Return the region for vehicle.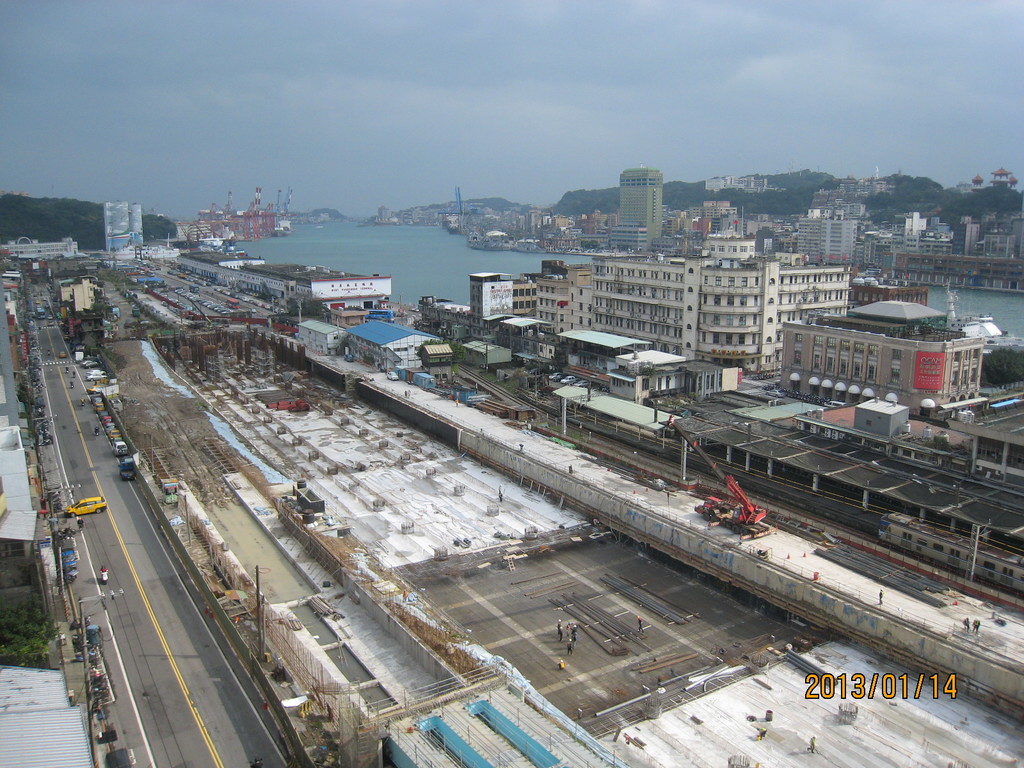
(118, 455, 138, 481).
